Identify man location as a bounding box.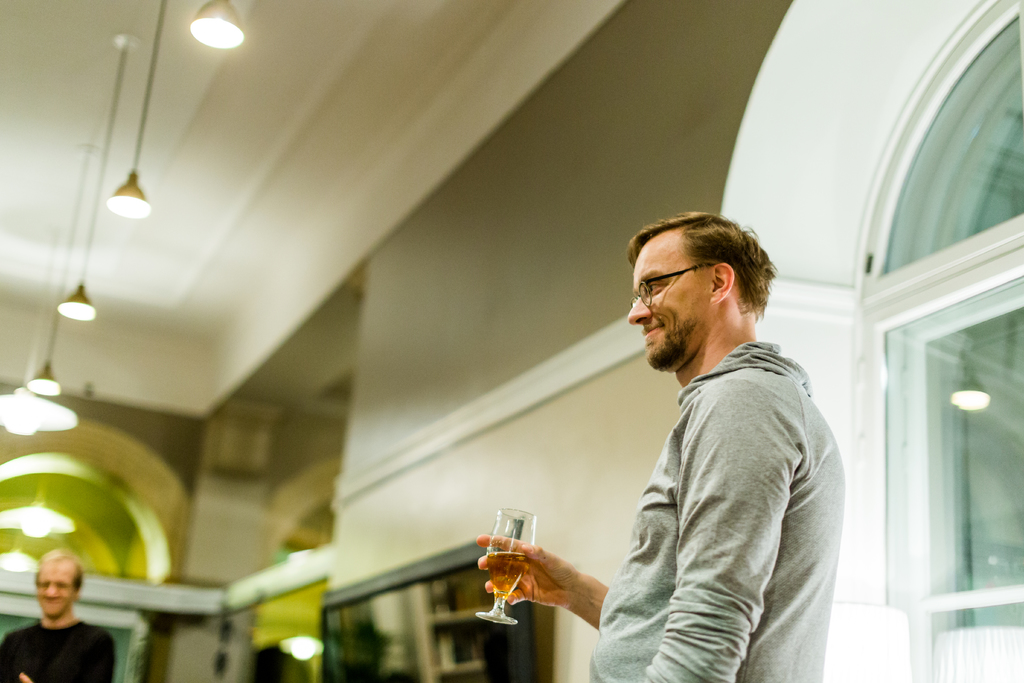
(479,213,842,682).
